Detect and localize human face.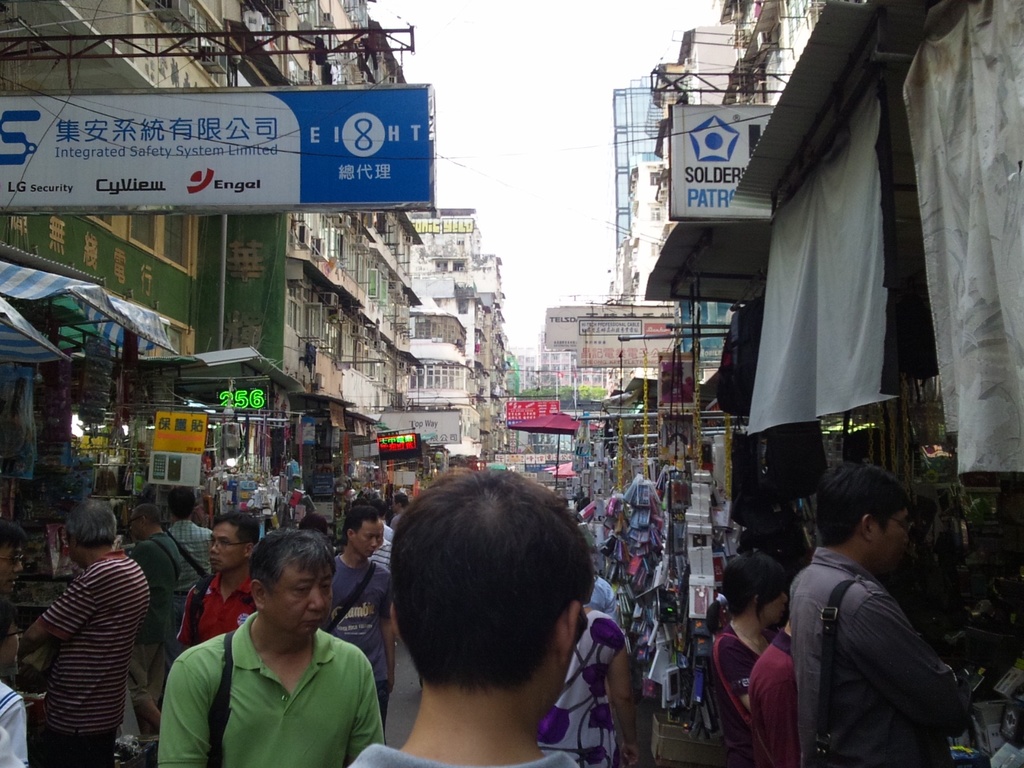
Localized at 348, 519, 383, 561.
